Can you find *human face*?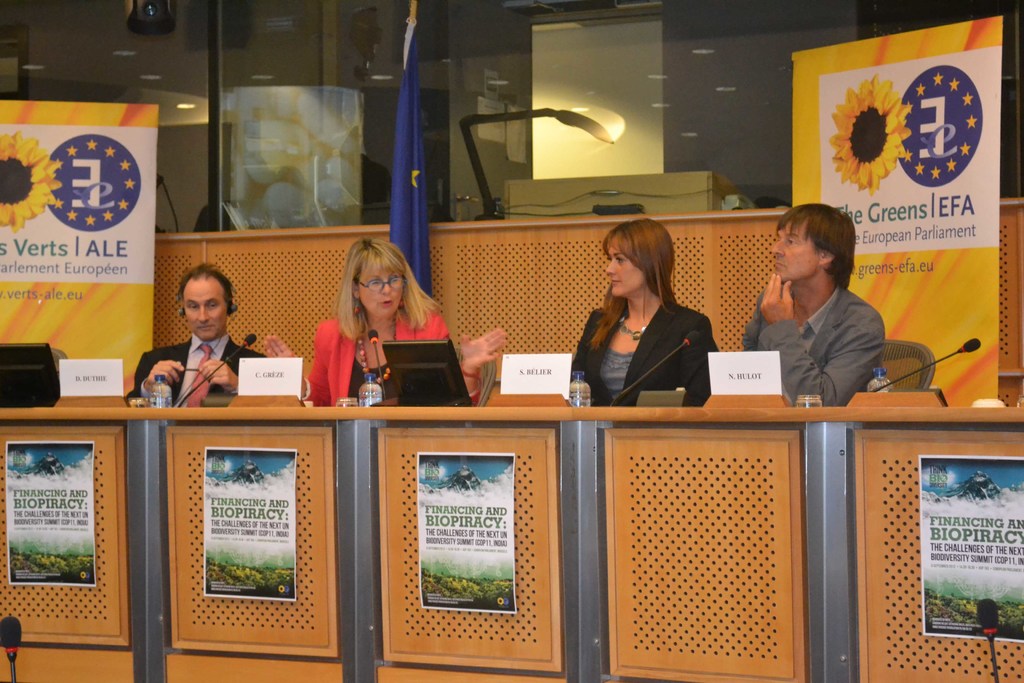
Yes, bounding box: x1=606, y1=243, x2=645, y2=297.
